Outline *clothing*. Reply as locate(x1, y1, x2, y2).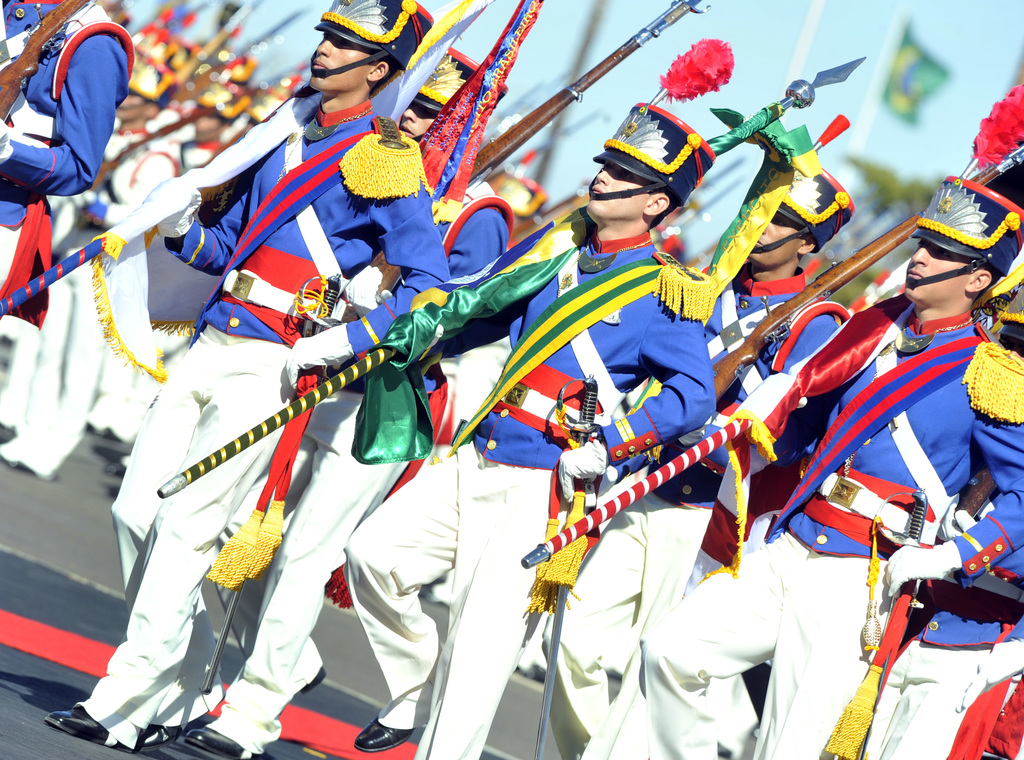
locate(0, 0, 145, 310).
